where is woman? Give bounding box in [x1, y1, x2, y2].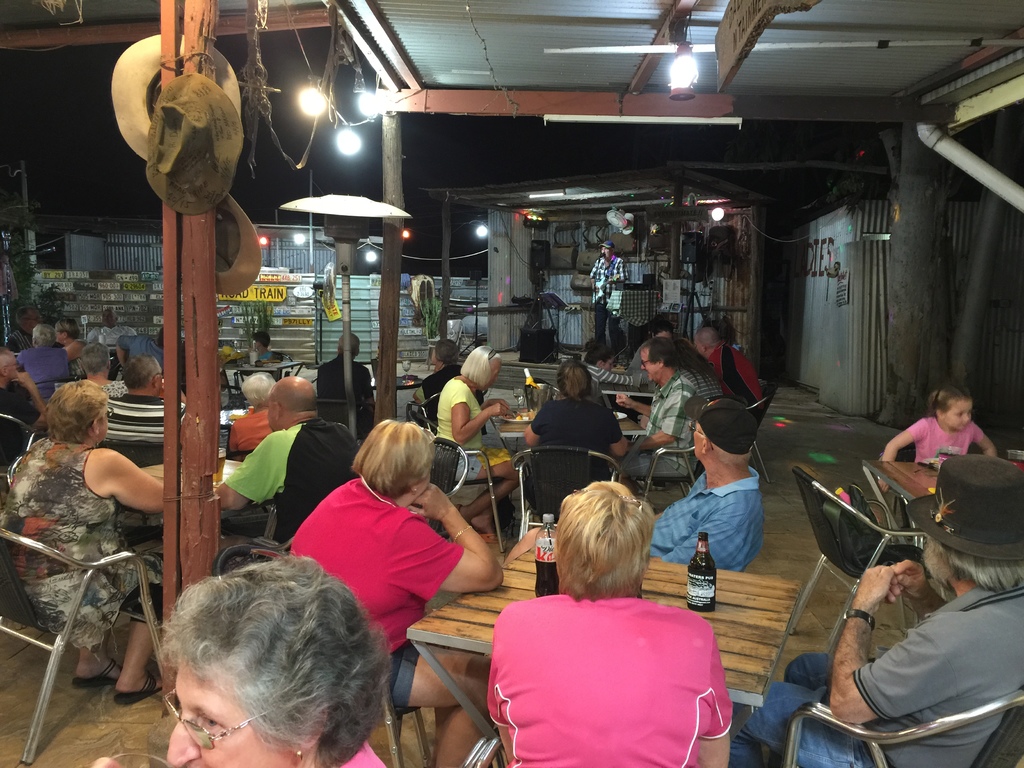
[518, 358, 630, 499].
